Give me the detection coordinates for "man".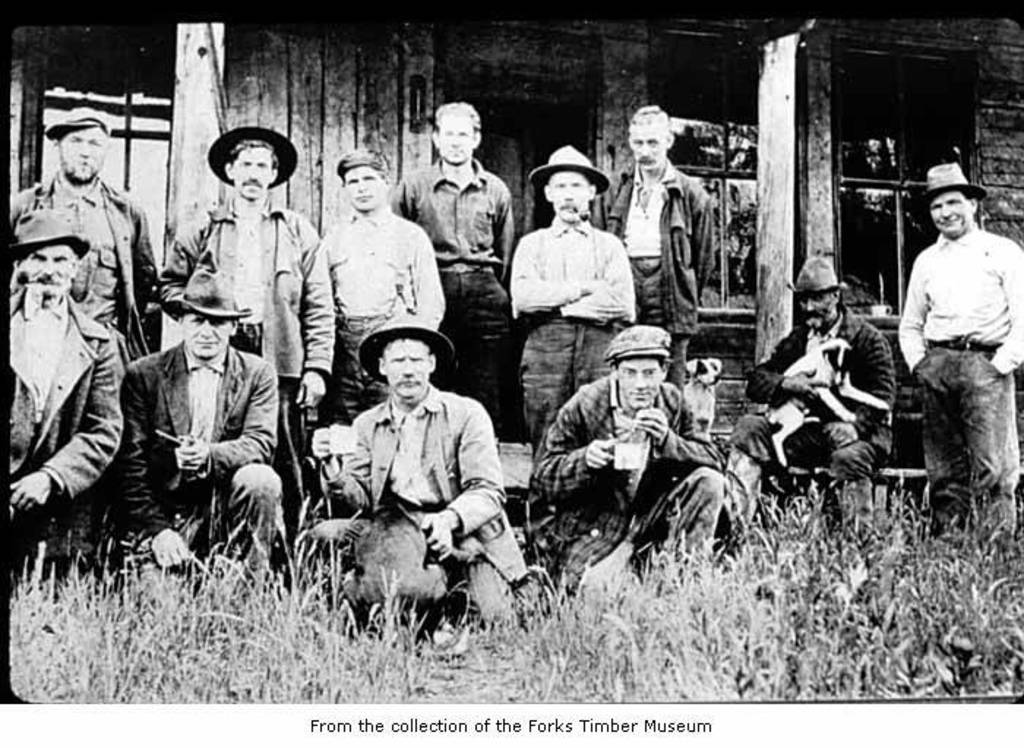
locate(494, 146, 660, 442).
